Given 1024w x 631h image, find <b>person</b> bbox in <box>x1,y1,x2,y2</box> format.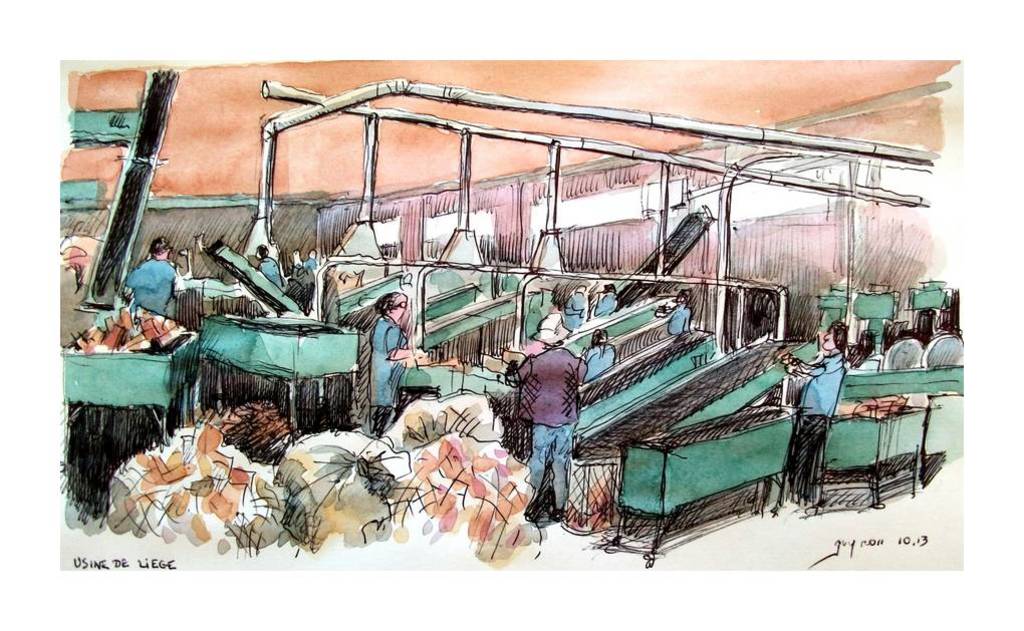
<box>783,319,849,505</box>.
